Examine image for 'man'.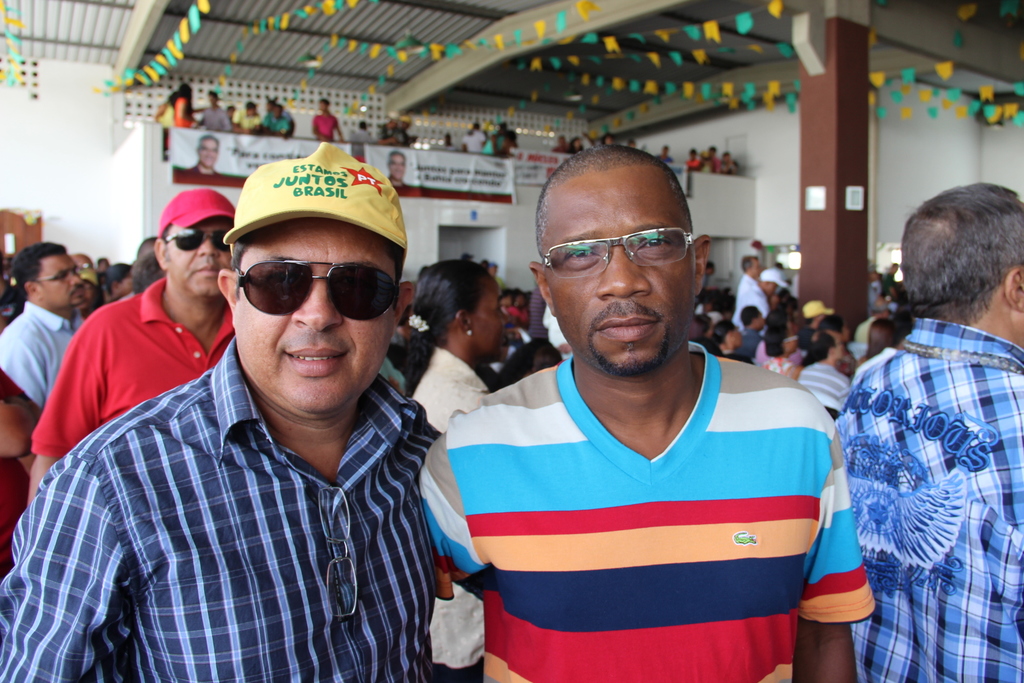
Examination result: {"left": 417, "top": 143, "right": 872, "bottom": 682}.
